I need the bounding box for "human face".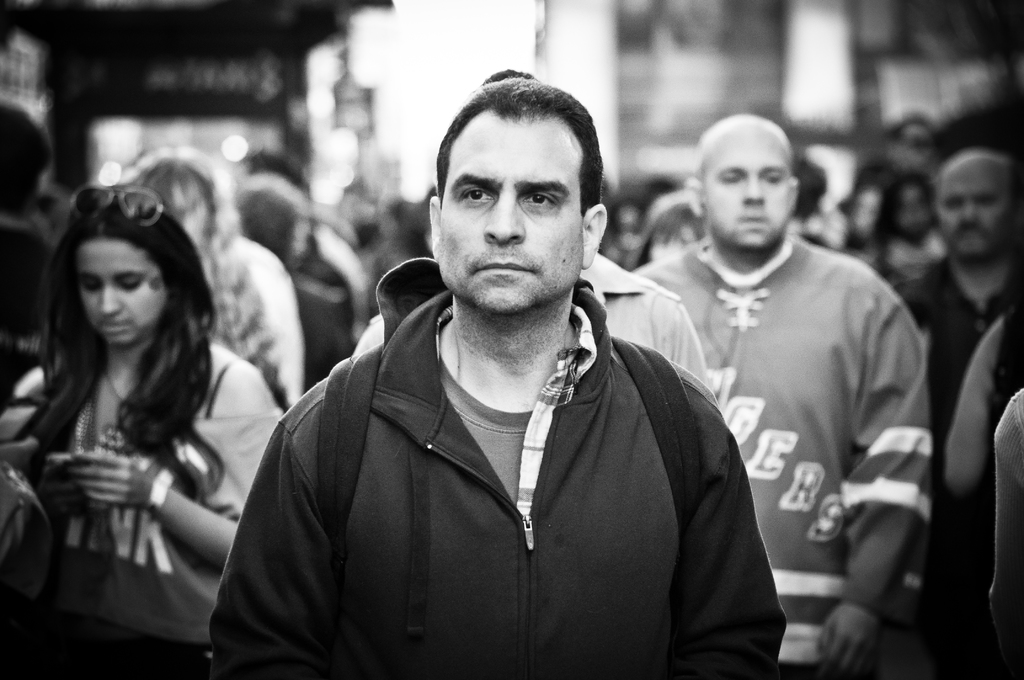
Here it is: Rect(700, 125, 794, 254).
